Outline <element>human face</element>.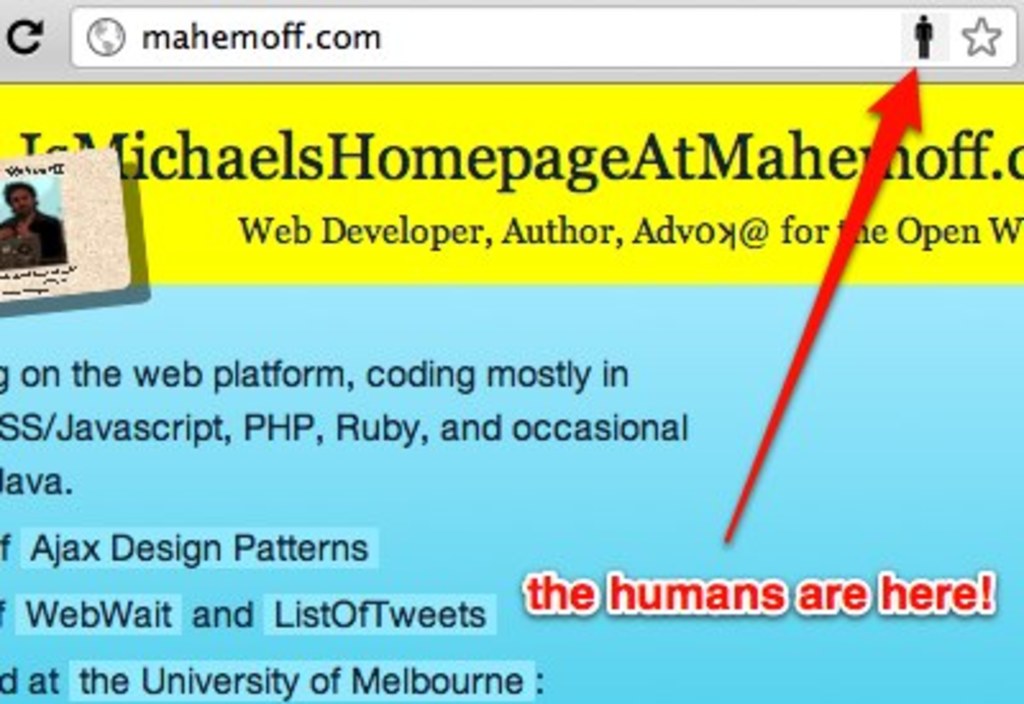
Outline: 3:182:36:215.
